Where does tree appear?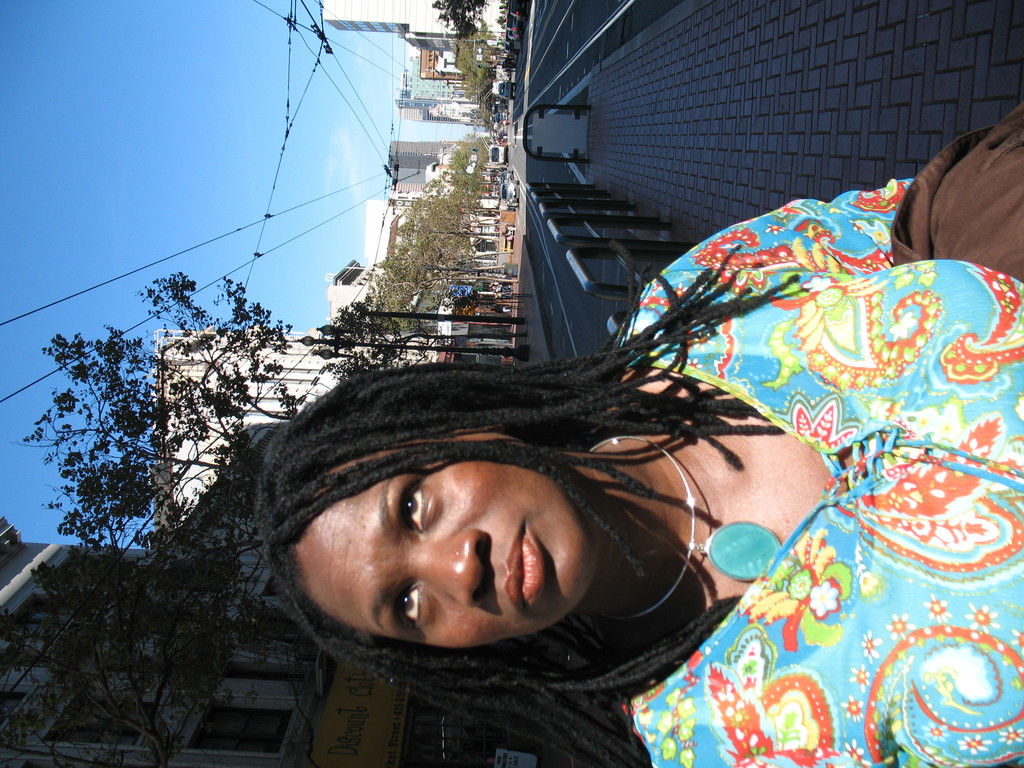
Appears at pyautogui.locateOnScreen(4, 266, 428, 552).
